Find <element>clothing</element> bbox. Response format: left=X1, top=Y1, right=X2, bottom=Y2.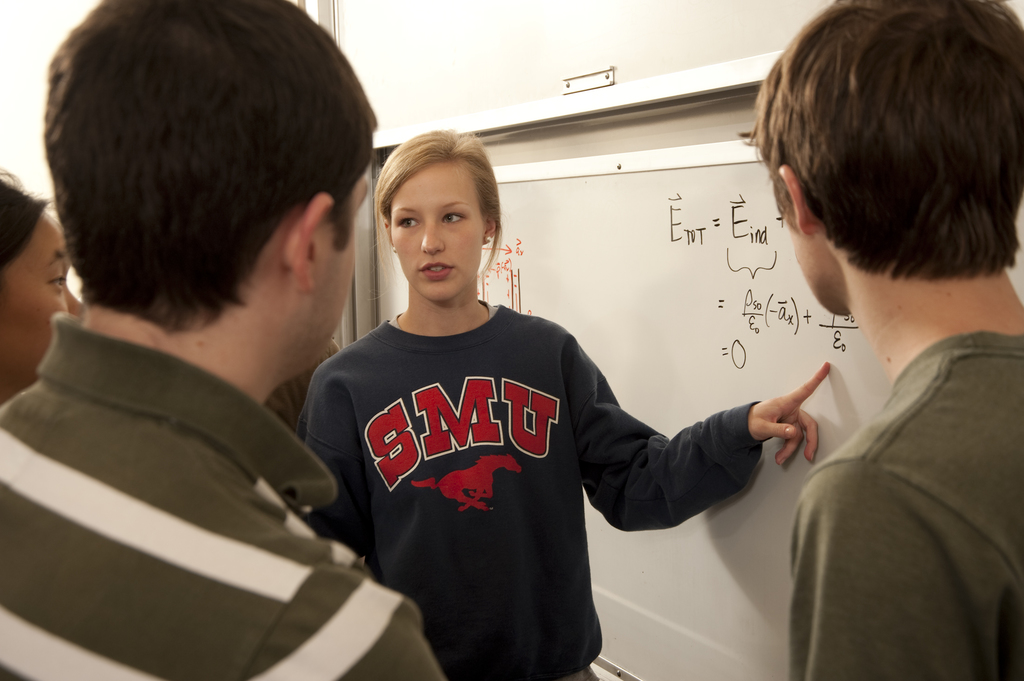
left=792, top=330, right=1023, bottom=680.
